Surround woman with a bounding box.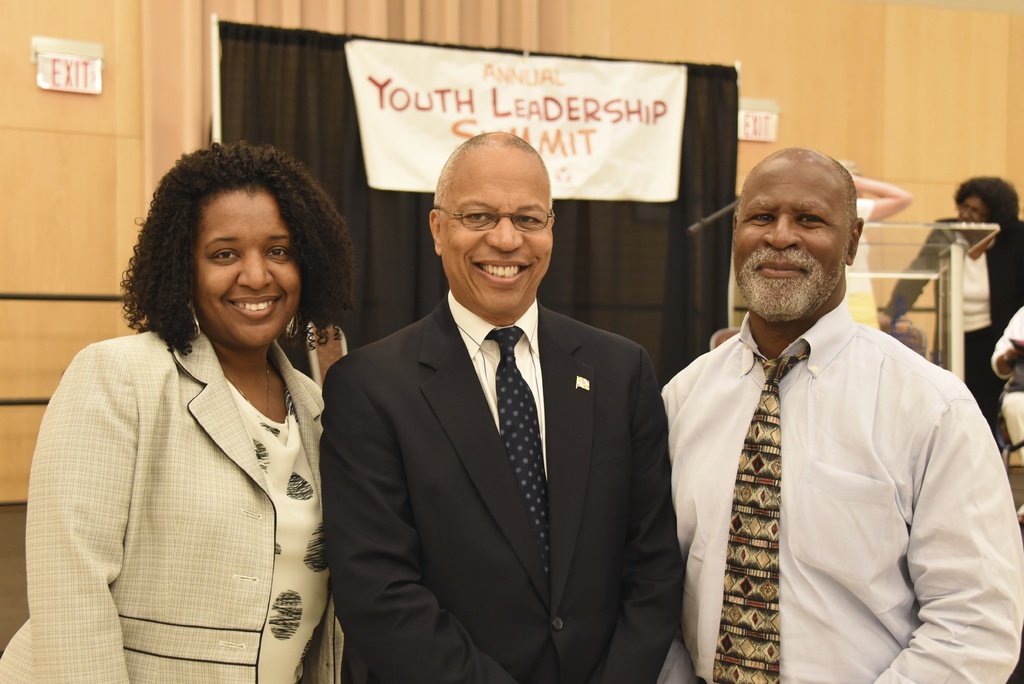
rect(874, 175, 1023, 446).
